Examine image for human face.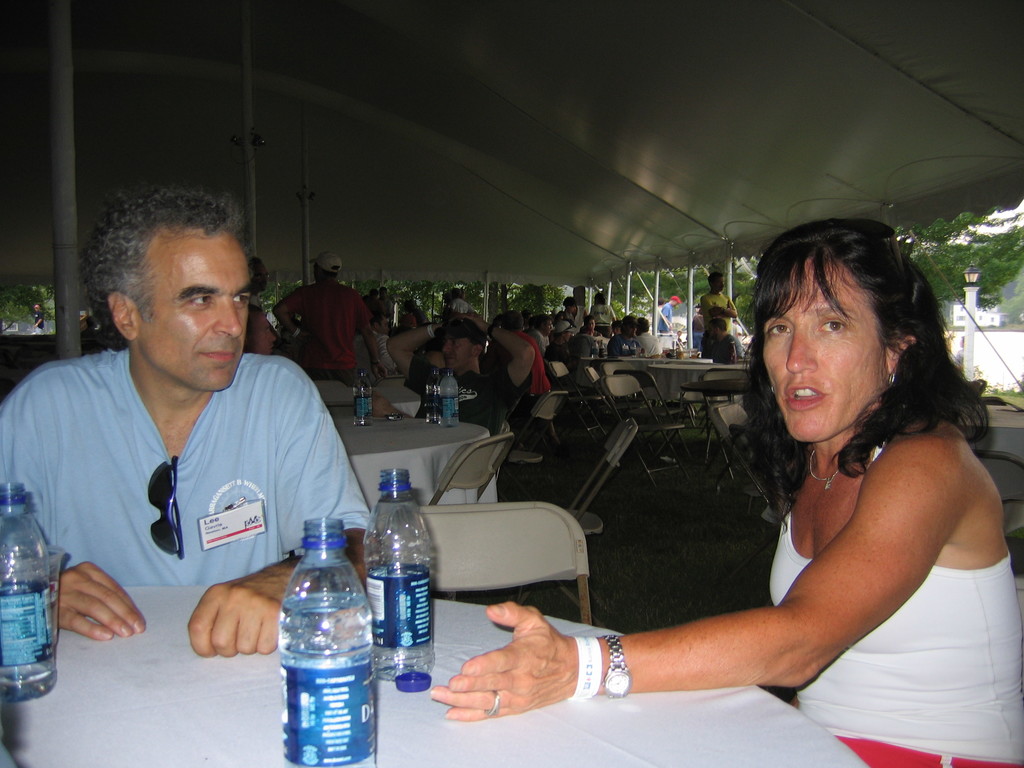
Examination result: select_region(715, 276, 726, 291).
